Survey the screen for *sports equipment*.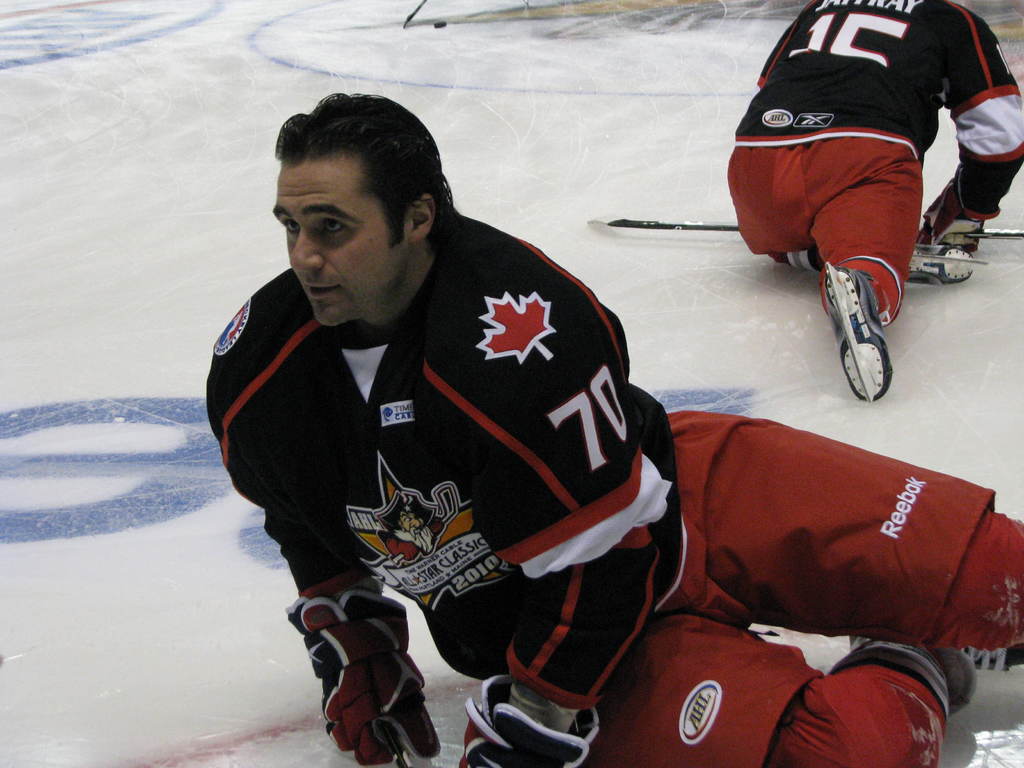
Survey found: [left=464, top=669, right=604, bottom=767].
